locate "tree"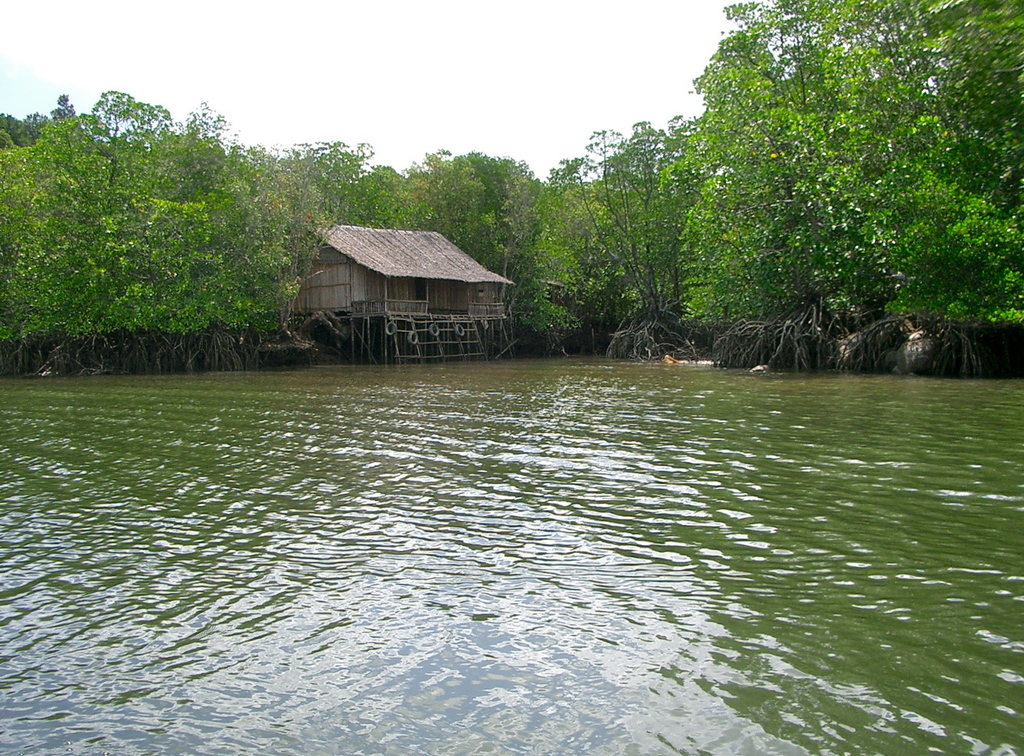
locate(68, 87, 167, 331)
